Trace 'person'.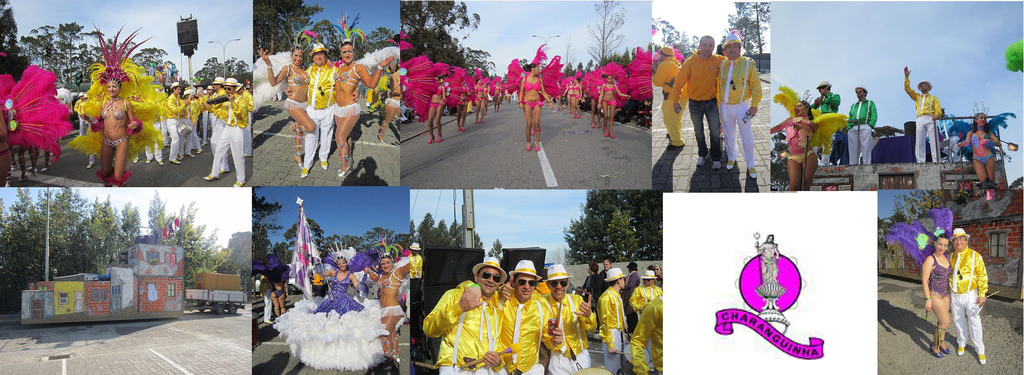
Traced to x1=373 y1=254 x2=411 y2=369.
